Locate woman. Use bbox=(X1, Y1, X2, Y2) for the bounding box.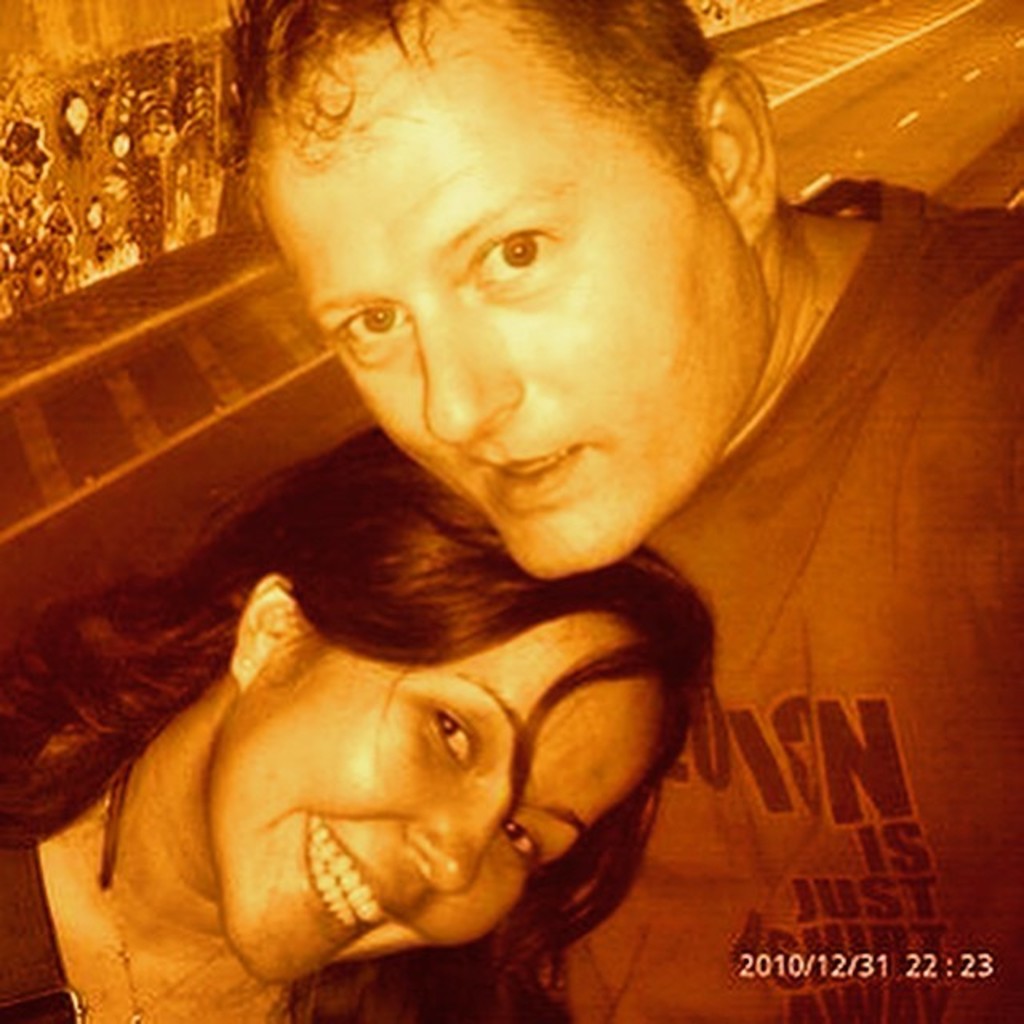
bbox=(0, 410, 718, 1022).
